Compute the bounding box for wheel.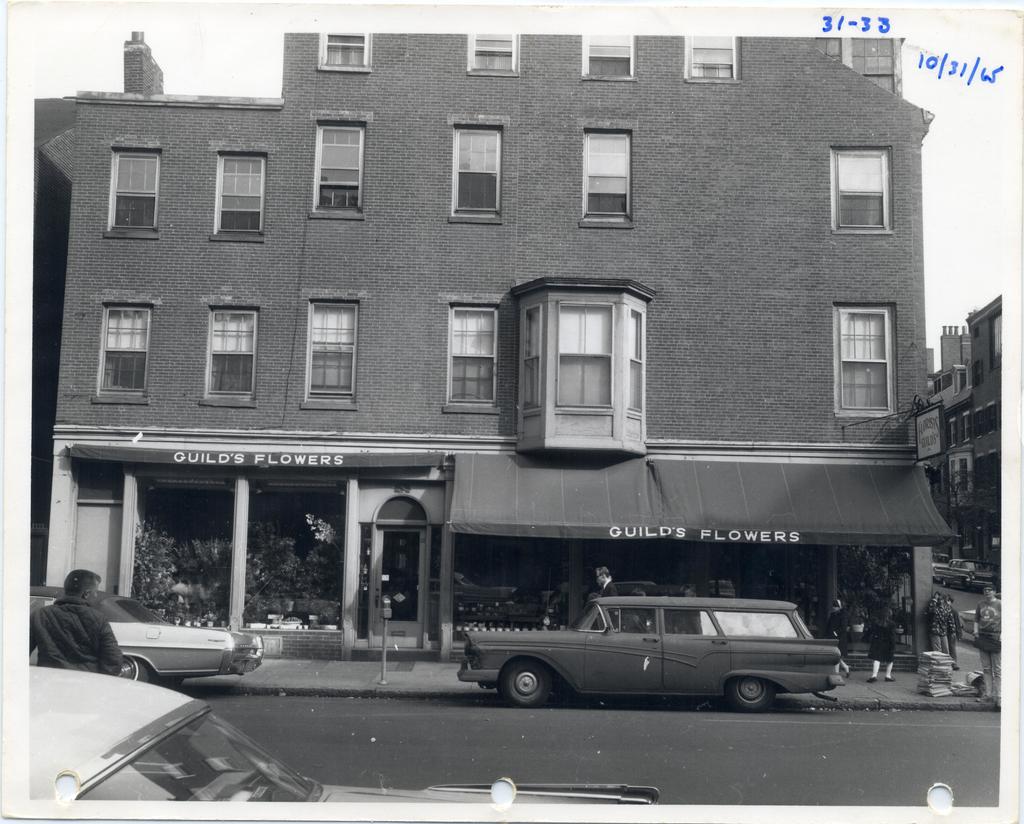
bbox(150, 676, 180, 689).
